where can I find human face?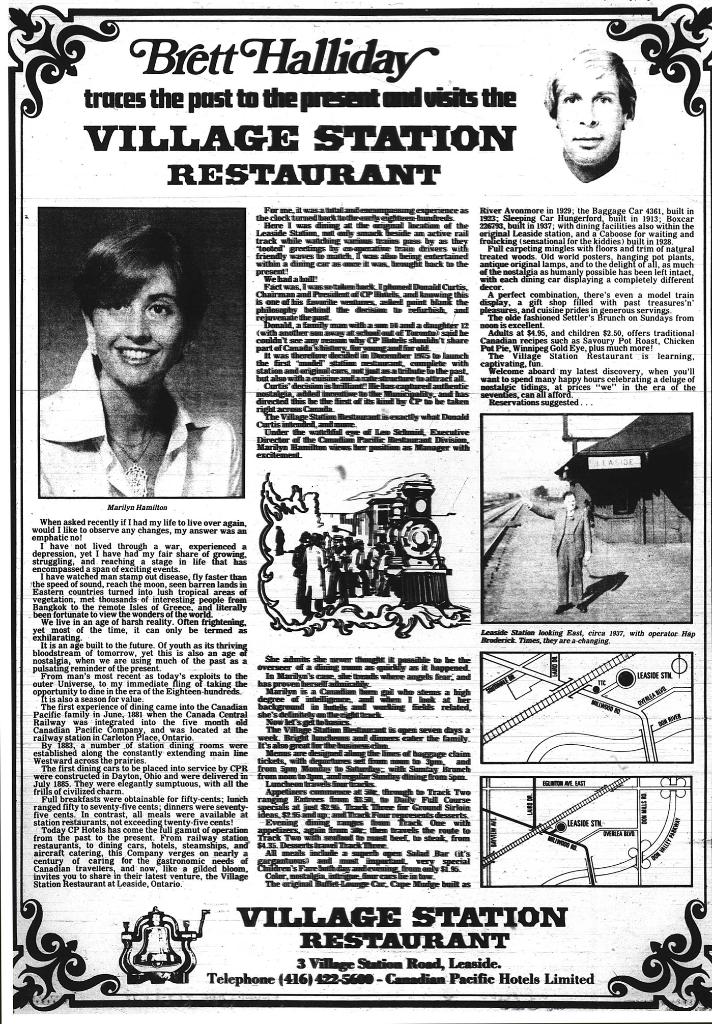
You can find it at locate(91, 266, 177, 390).
